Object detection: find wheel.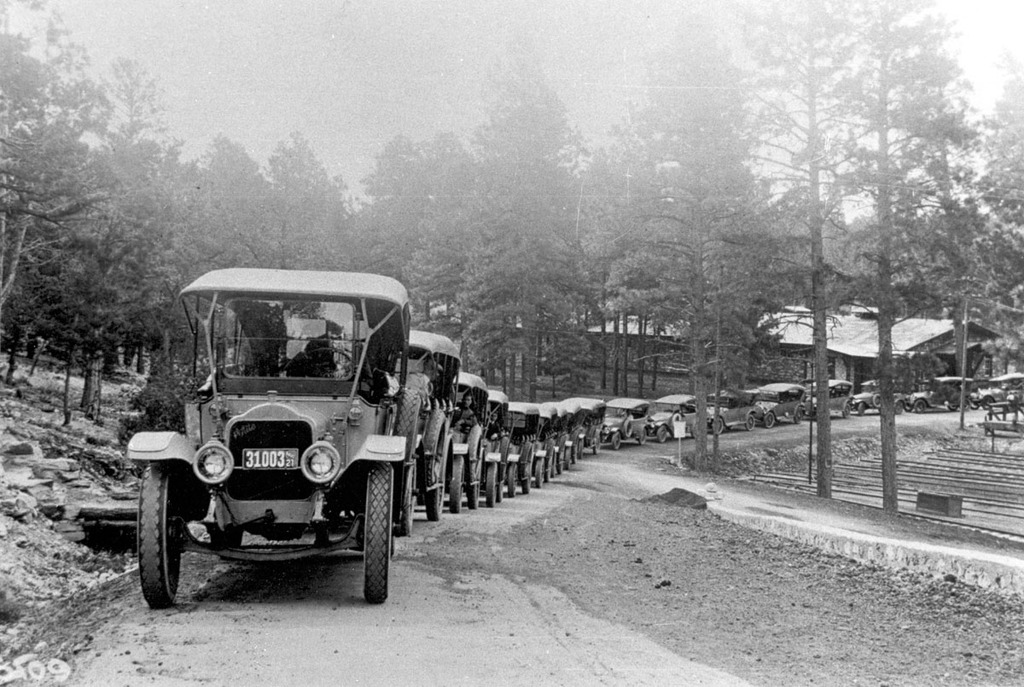
{"left": 689, "top": 423, "right": 696, "bottom": 439}.
